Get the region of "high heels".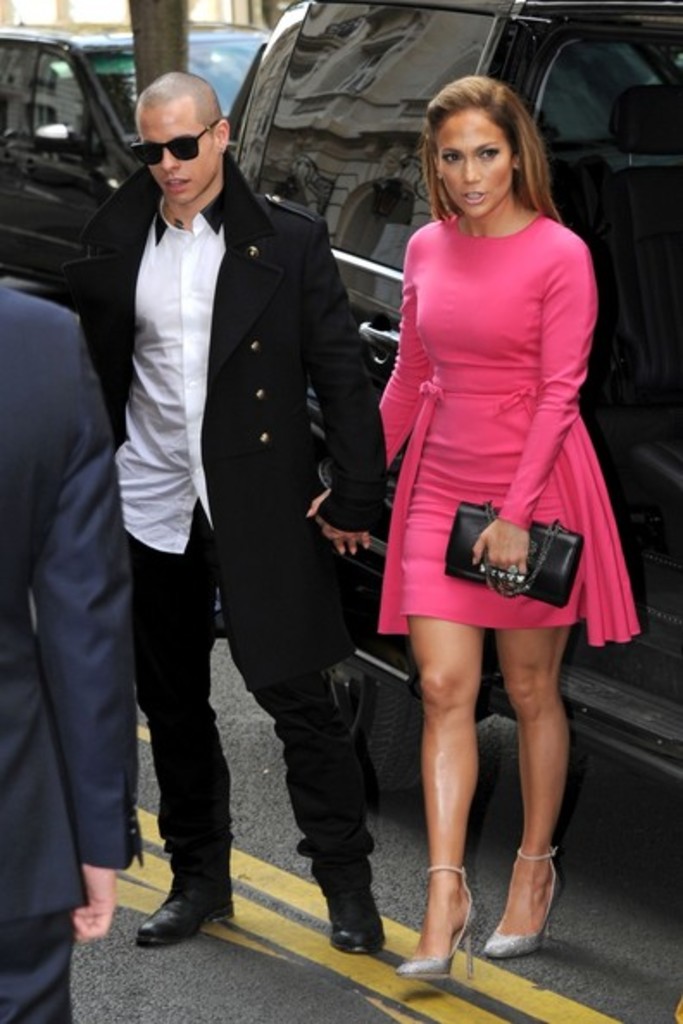
bbox=(400, 860, 476, 990).
